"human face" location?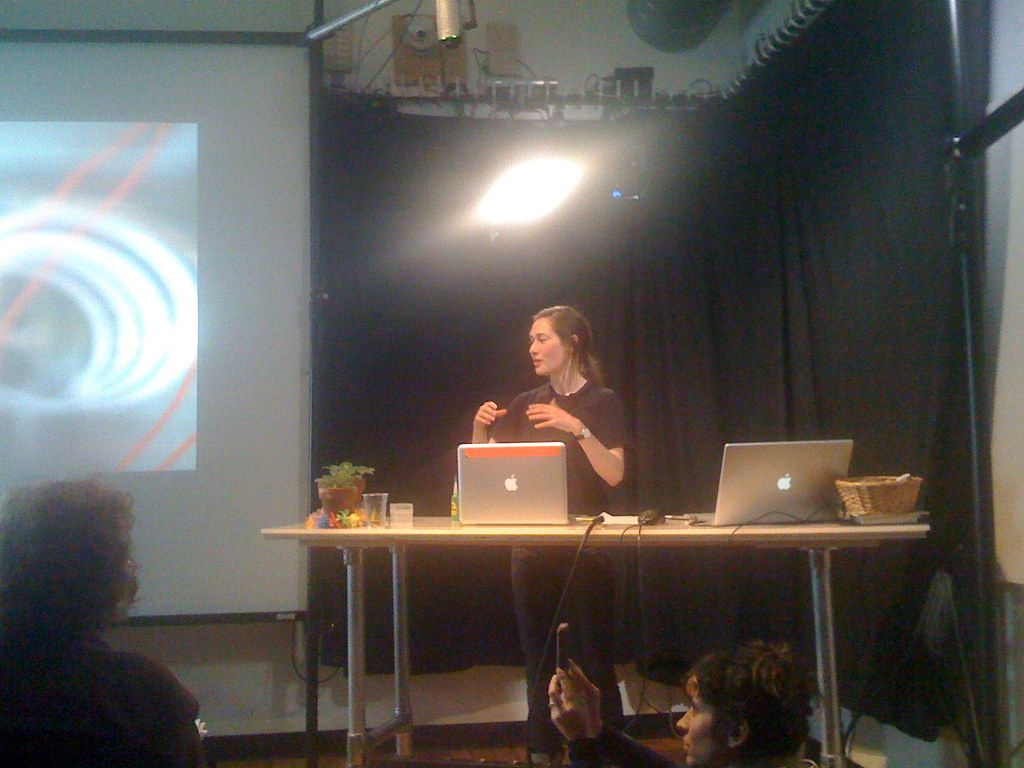
rect(530, 319, 563, 376)
